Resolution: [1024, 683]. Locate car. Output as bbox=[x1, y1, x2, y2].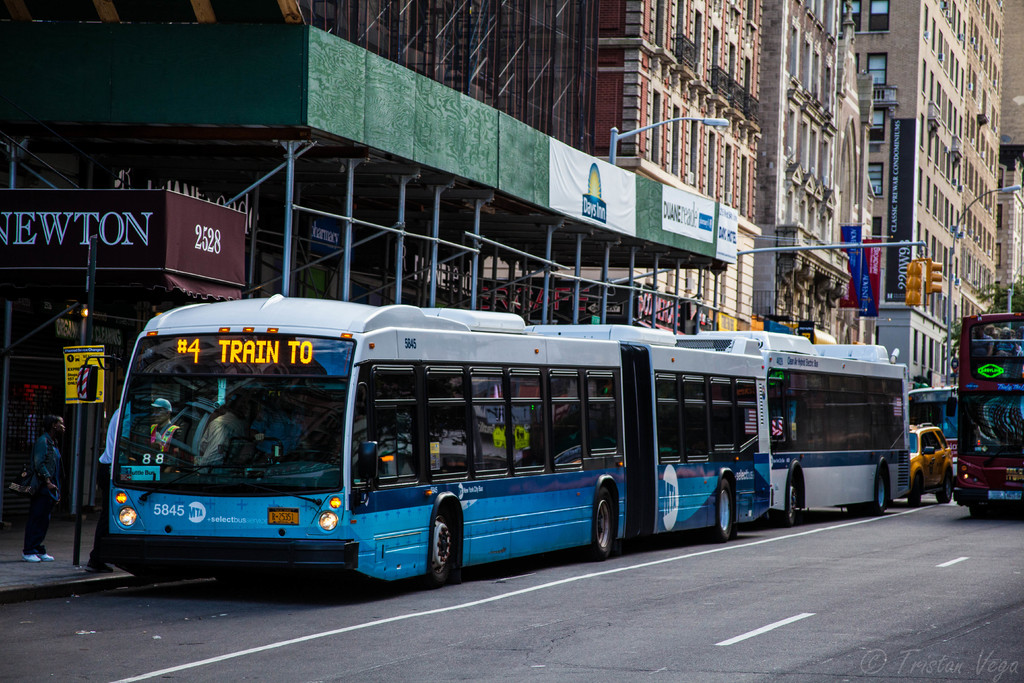
bbox=[909, 421, 954, 509].
